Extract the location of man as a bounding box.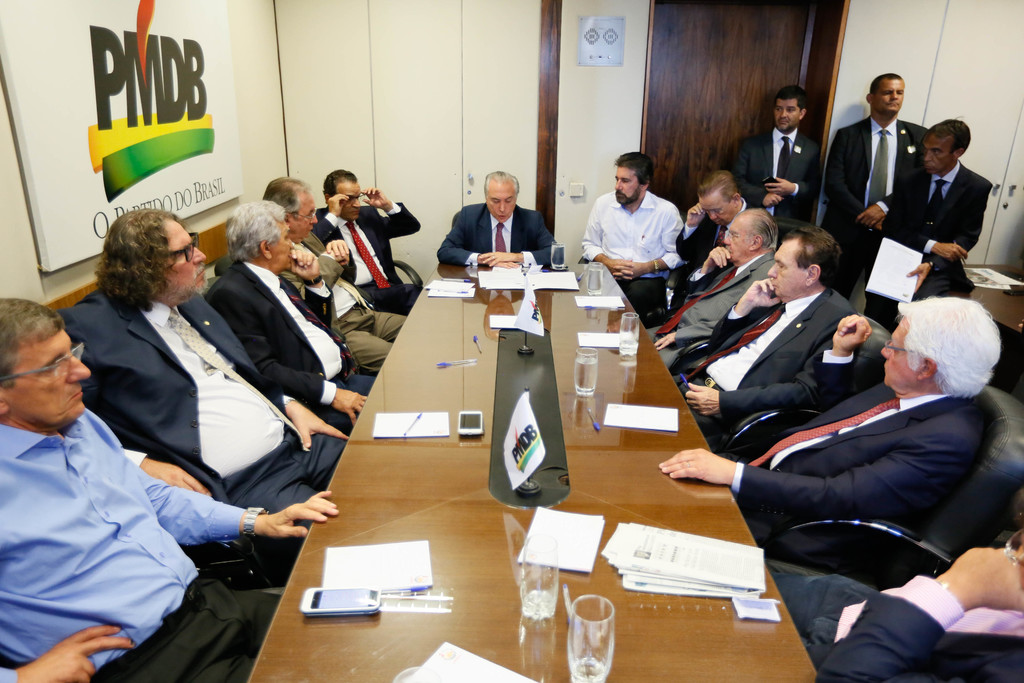
box=[656, 292, 972, 539].
